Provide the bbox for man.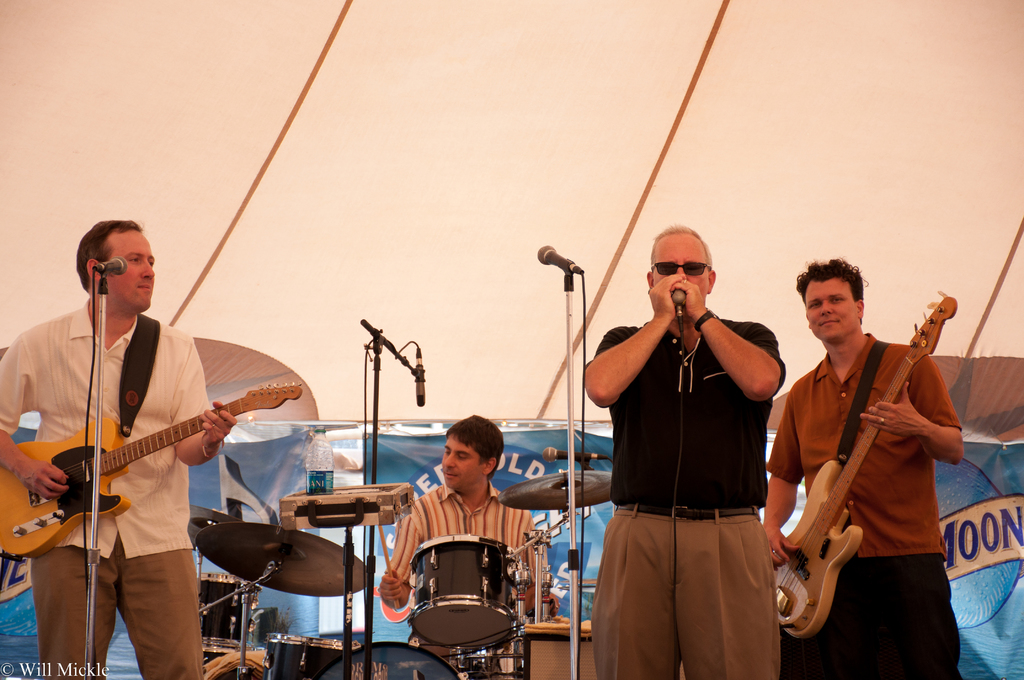
x1=579, y1=219, x2=819, y2=655.
